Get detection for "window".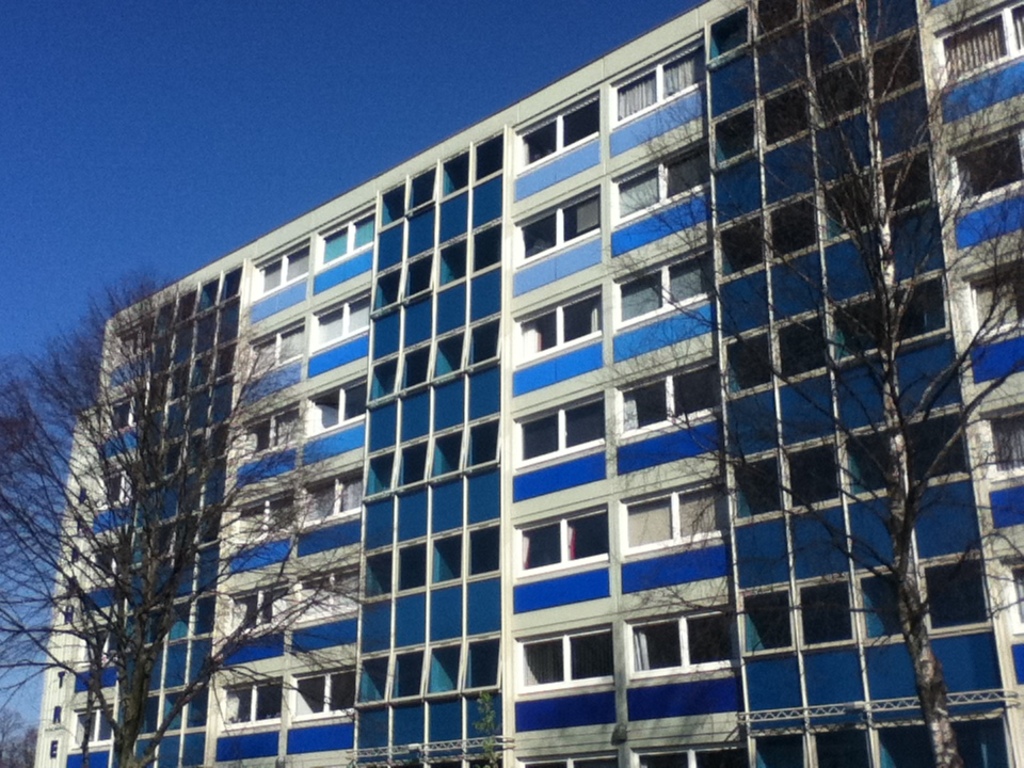
Detection: box=[222, 679, 286, 734].
